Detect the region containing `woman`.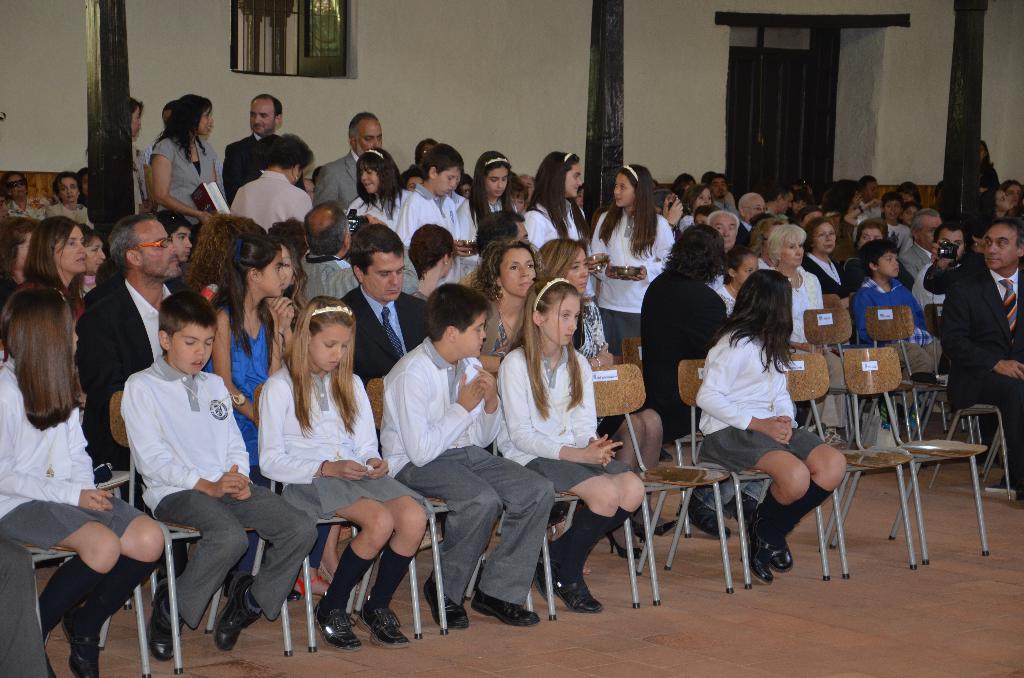
bbox=(467, 238, 540, 355).
